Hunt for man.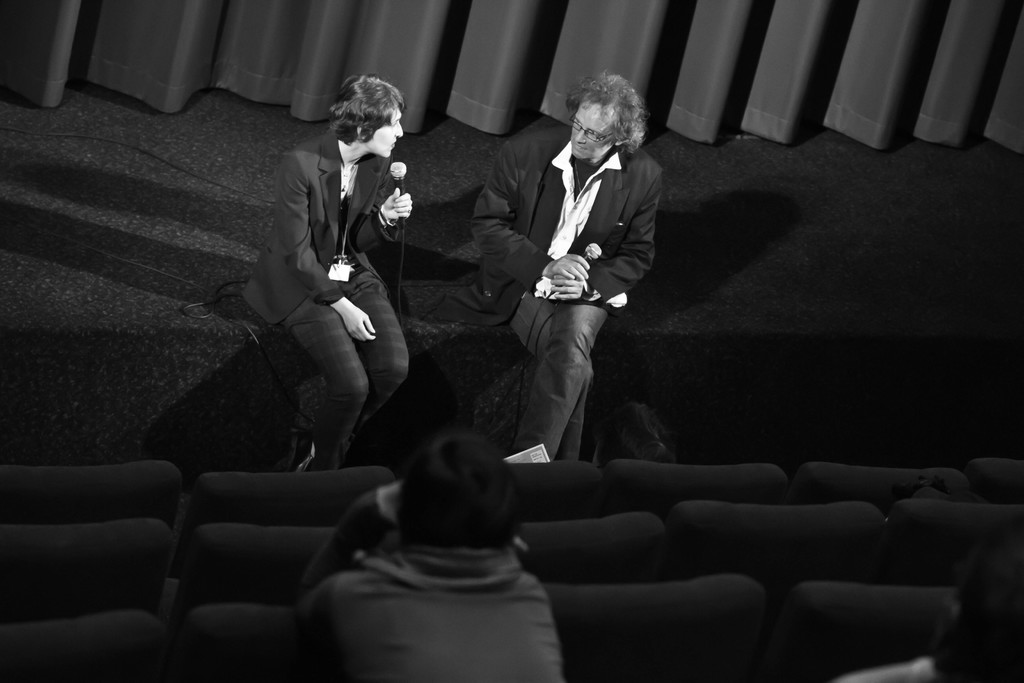
Hunted down at <bbox>470, 74, 664, 464</bbox>.
